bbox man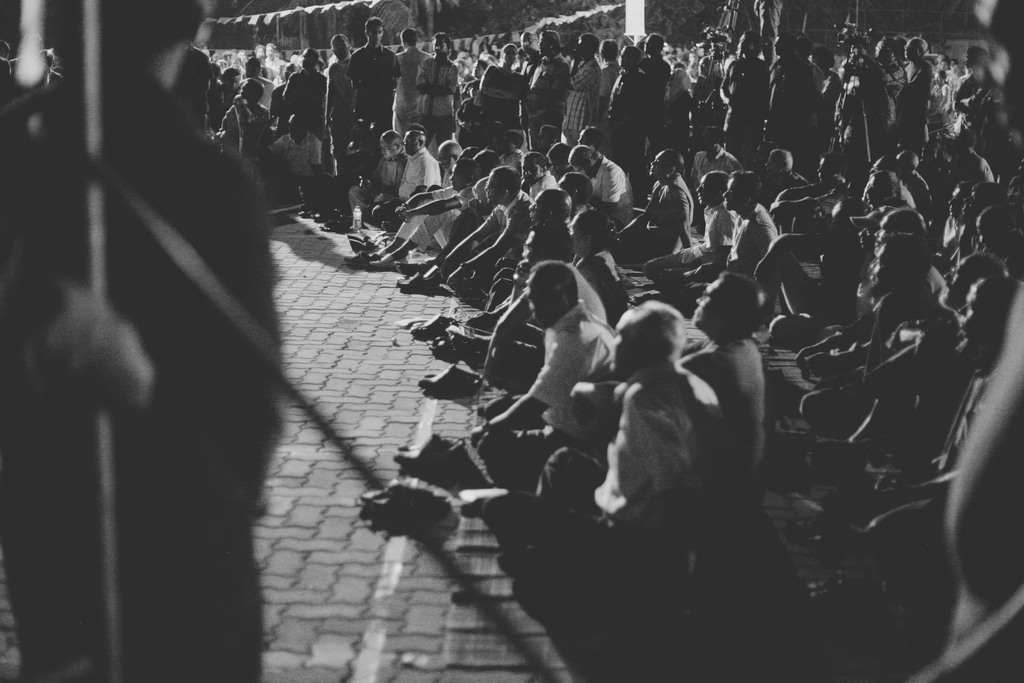
rect(563, 33, 601, 145)
